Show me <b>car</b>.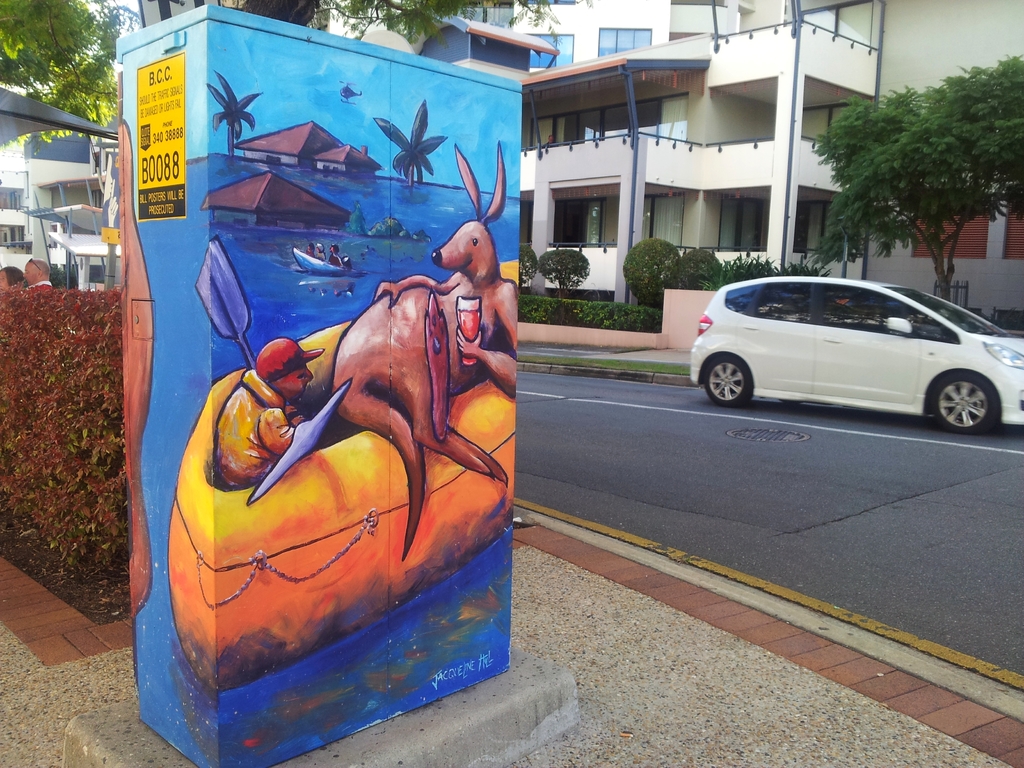
<b>car</b> is here: [x1=690, y1=275, x2=1023, y2=434].
